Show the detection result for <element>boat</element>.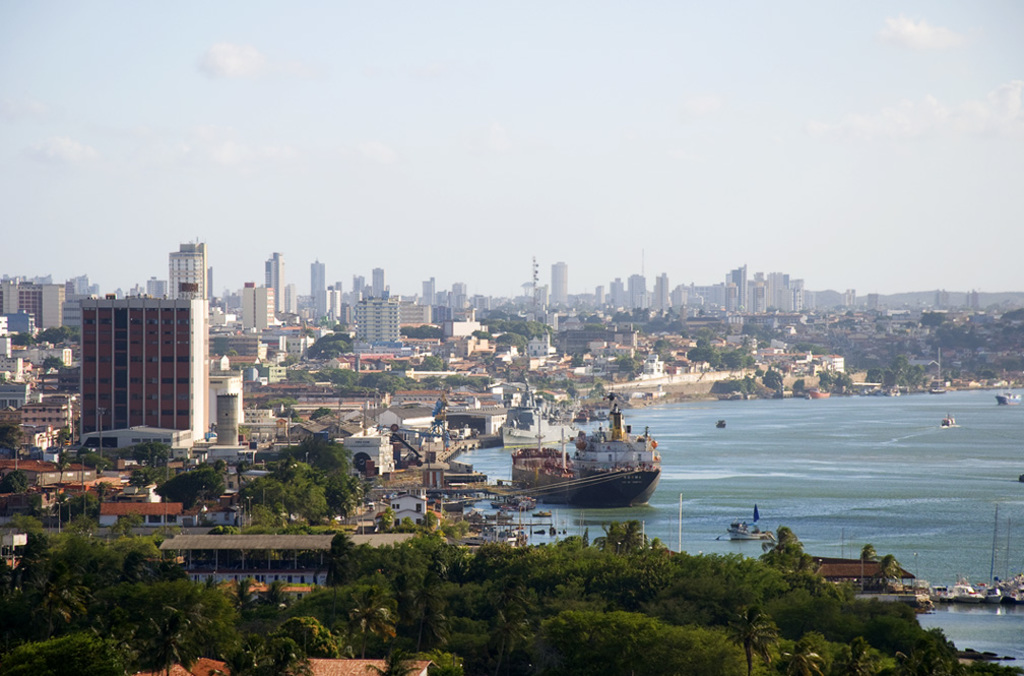
region(581, 385, 662, 467).
